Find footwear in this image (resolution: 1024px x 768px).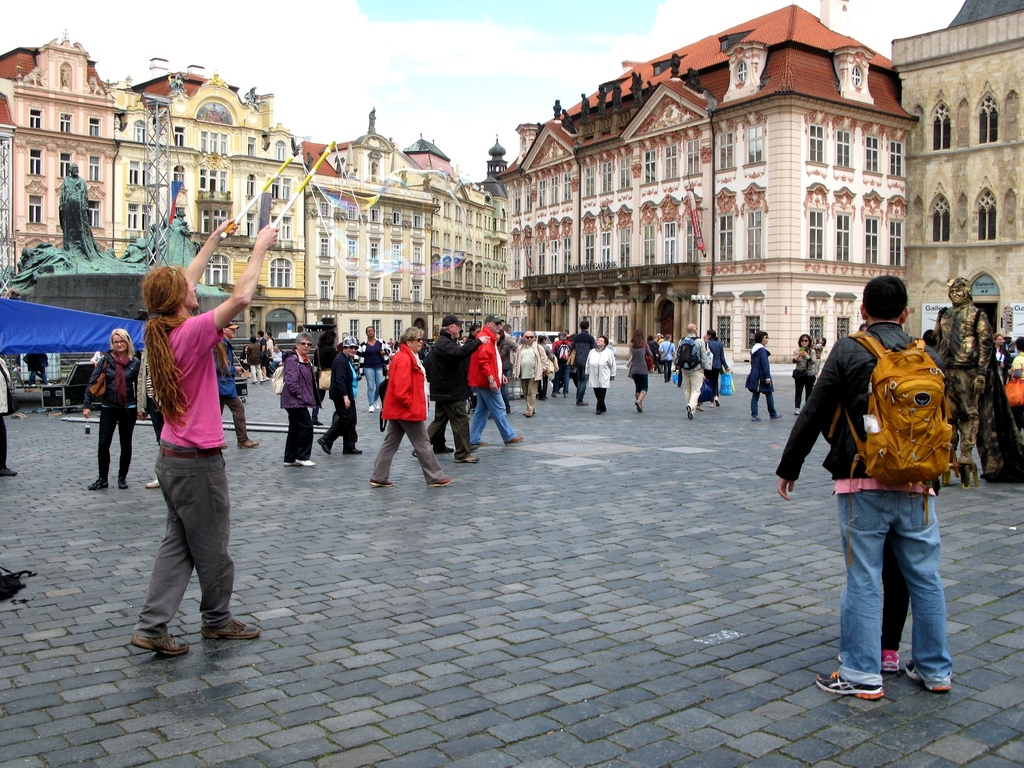
x1=473, y1=436, x2=485, y2=445.
